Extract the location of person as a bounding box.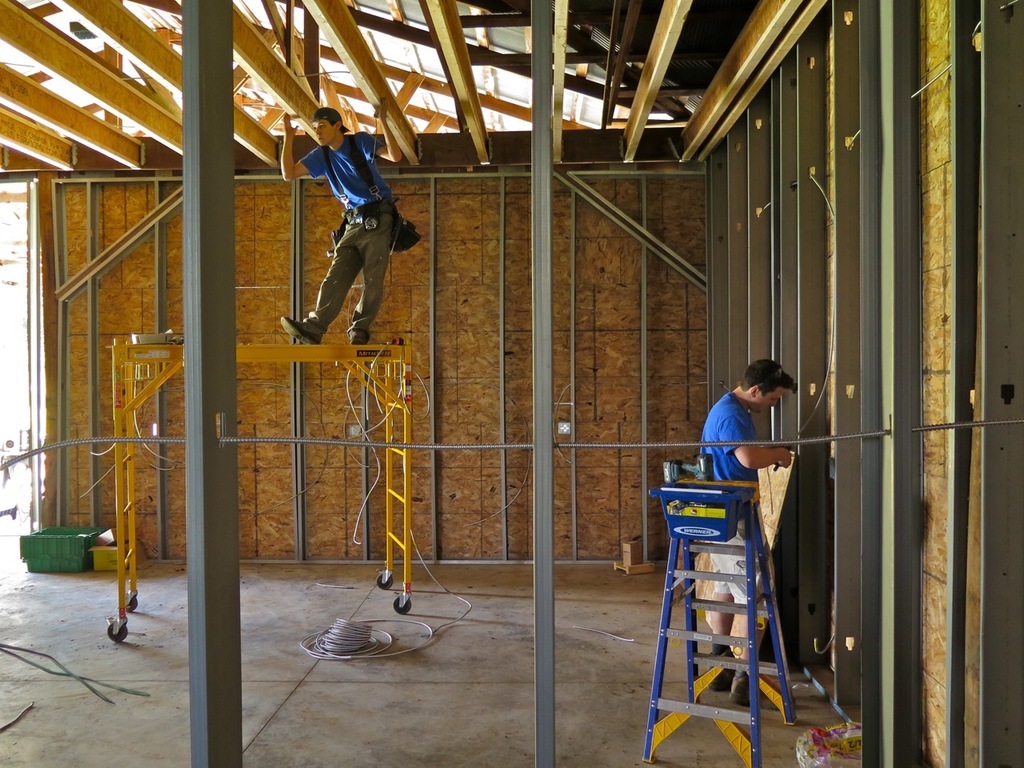
279 98 406 342.
